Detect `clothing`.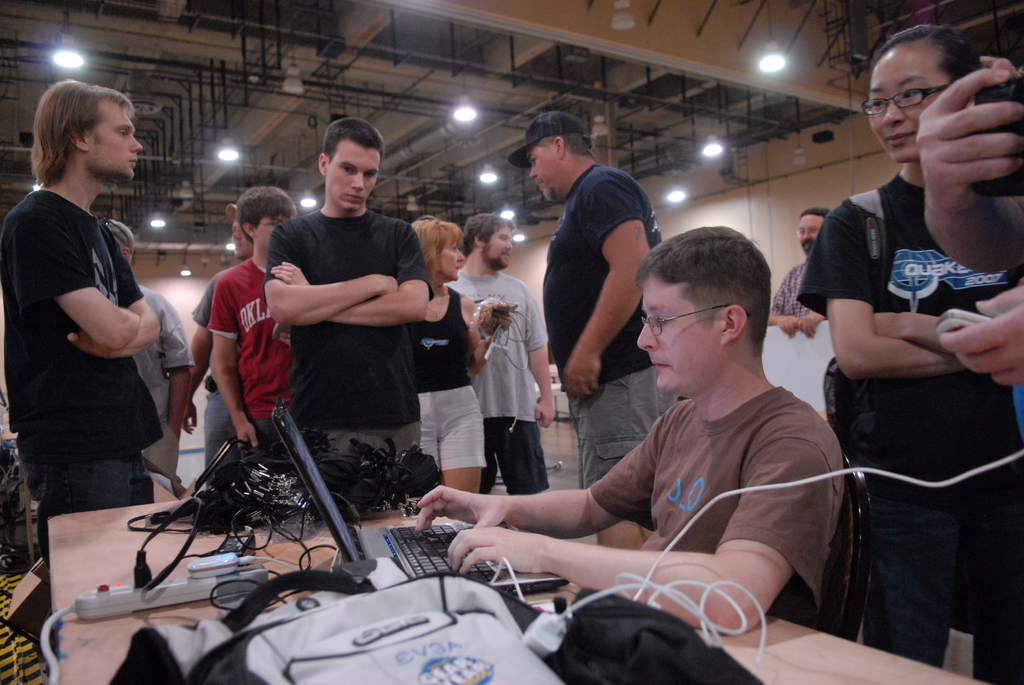
Detected at rect(538, 156, 682, 487).
